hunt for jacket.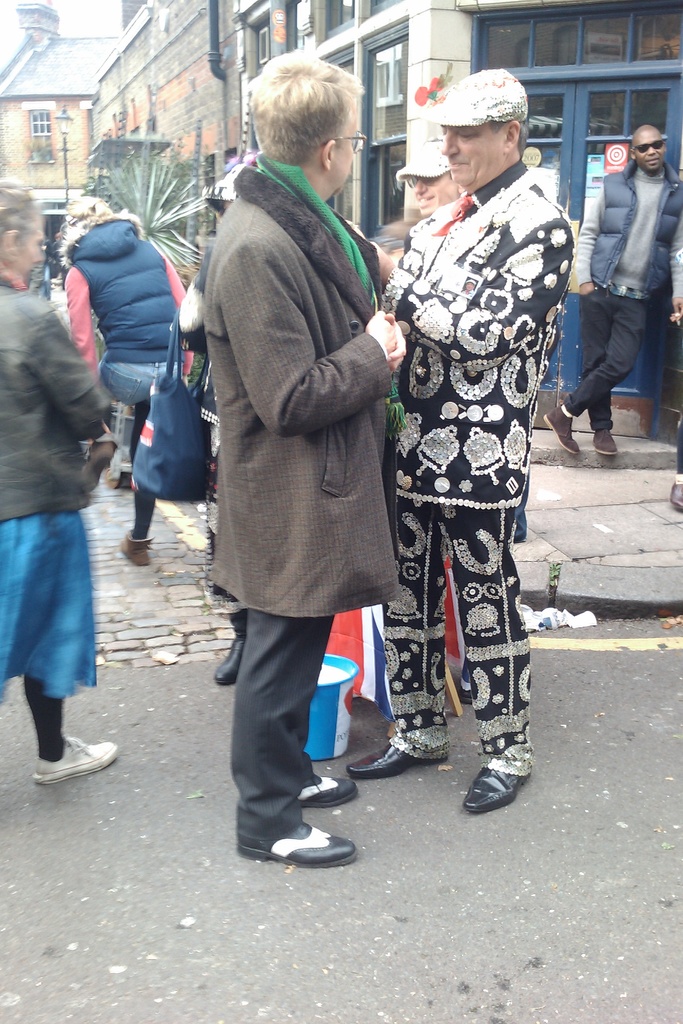
Hunted down at (211,159,397,618).
